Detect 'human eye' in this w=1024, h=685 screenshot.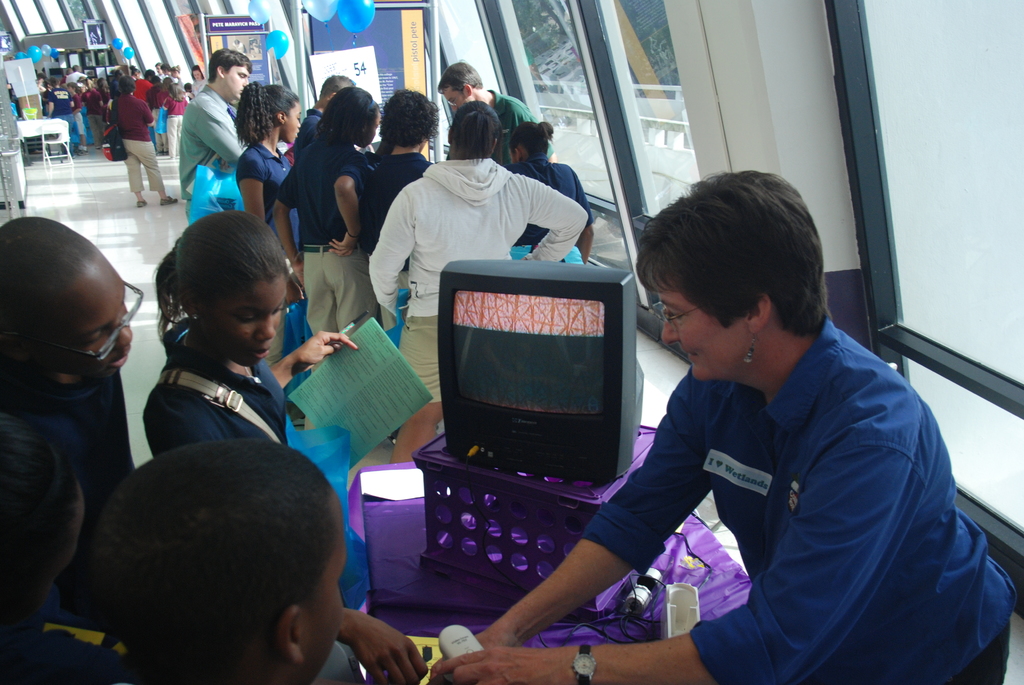
Detection: 234/311/259/326.
